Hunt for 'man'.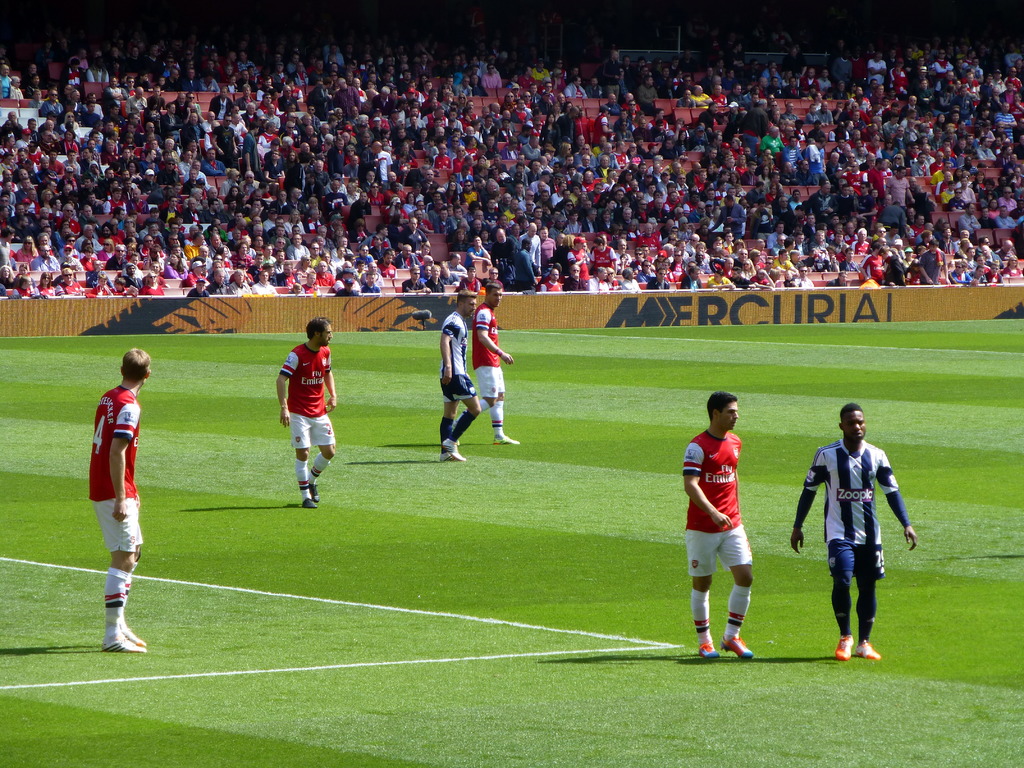
Hunted down at l=264, t=310, r=345, b=506.
